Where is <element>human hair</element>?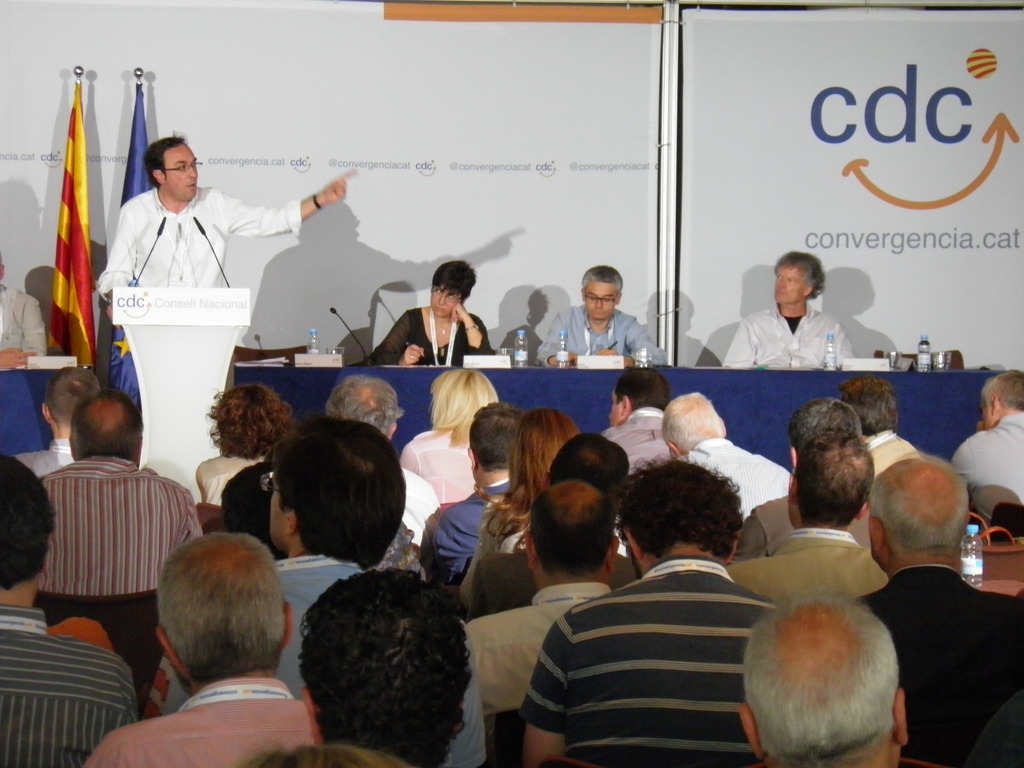
locate(207, 380, 292, 463).
